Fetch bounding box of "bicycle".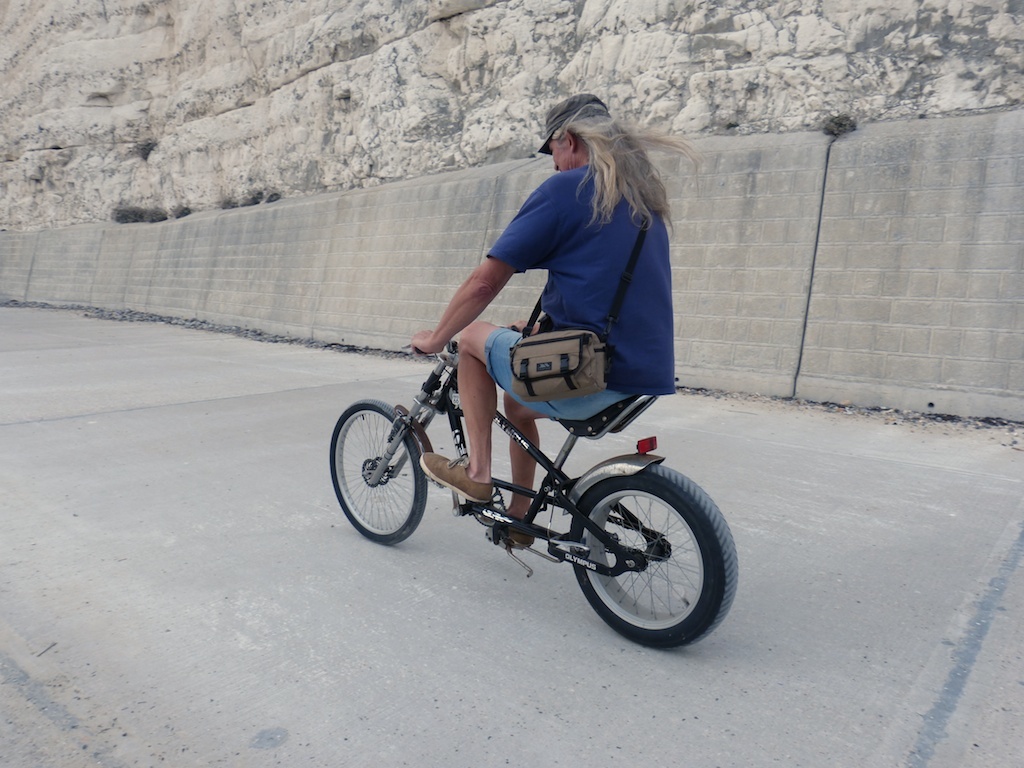
Bbox: (325,340,749,653).
